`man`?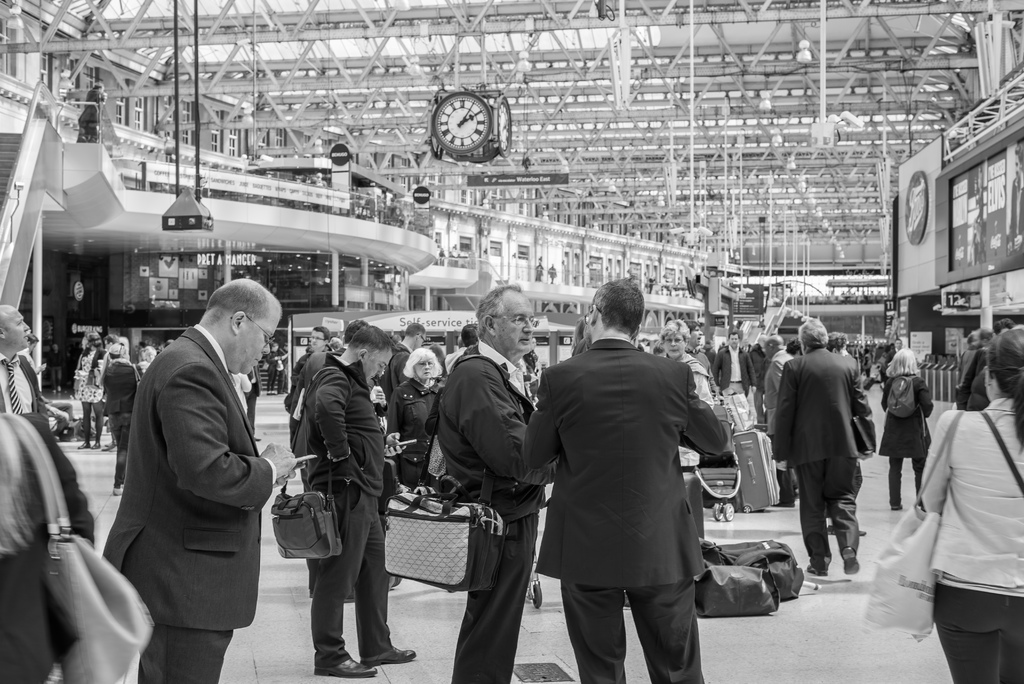
<bbox>714, 334, 758, 397</bbox>
